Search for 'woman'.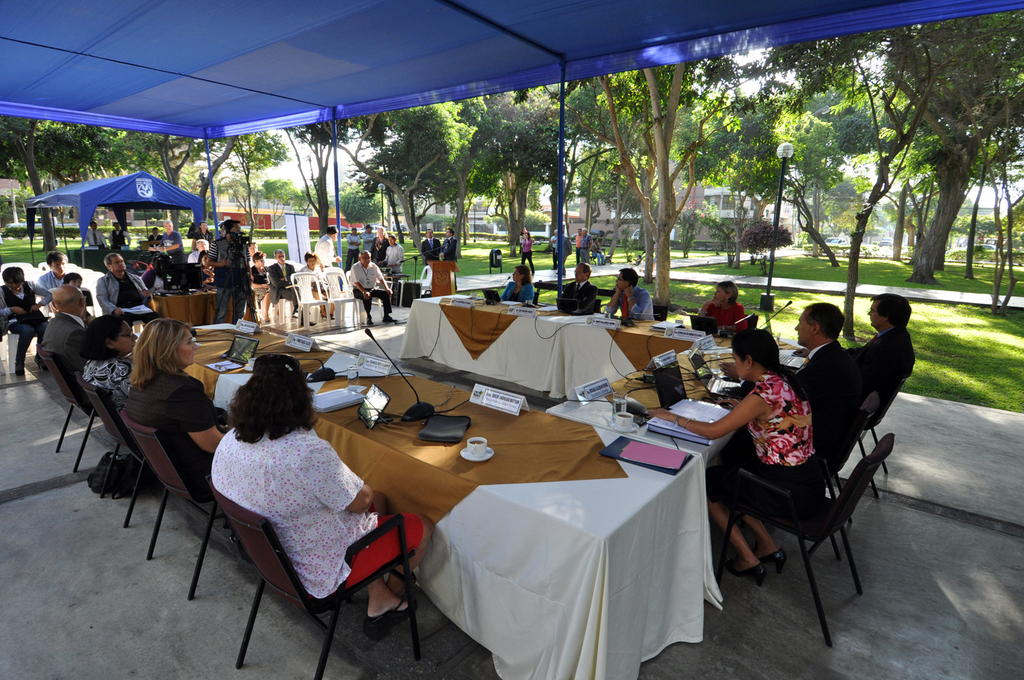
Found at <region>249, 247, 270, 325</region>.
